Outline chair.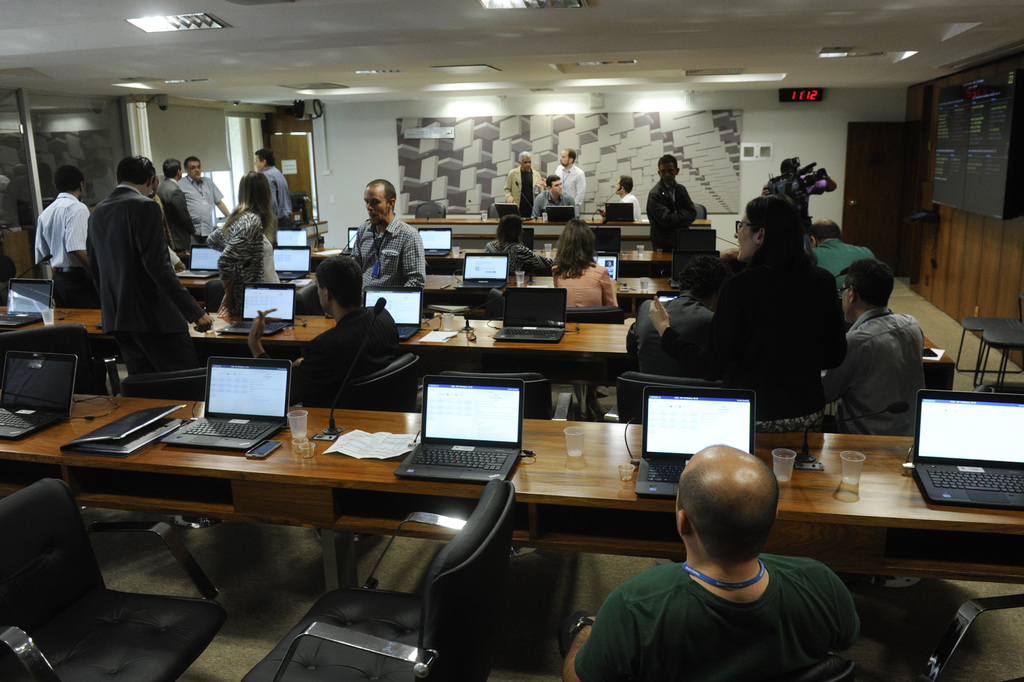
Outline: Rect(105, 366, 212, 528).
